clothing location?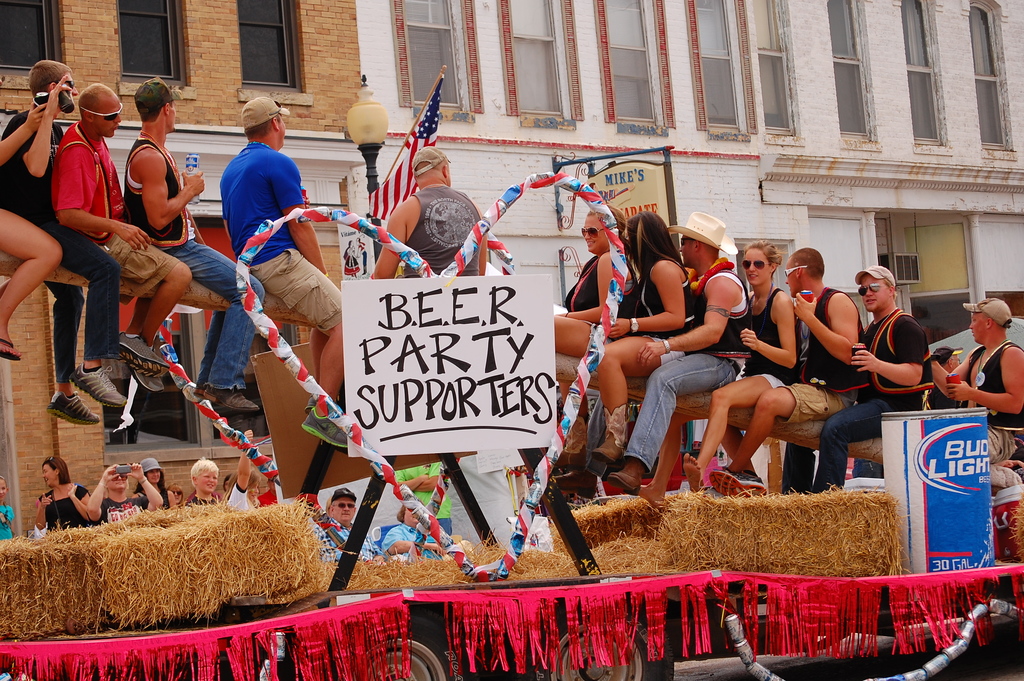
964:343:1023:464
